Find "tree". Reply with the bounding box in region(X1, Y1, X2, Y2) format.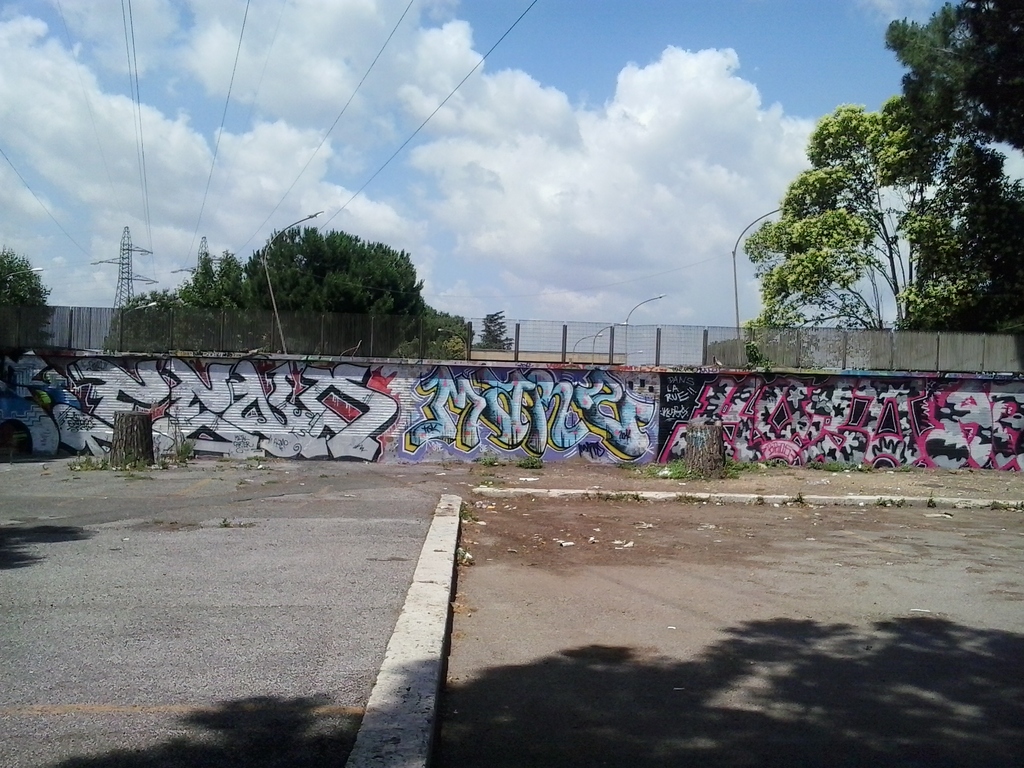
region(108, 220, 472, 363).
